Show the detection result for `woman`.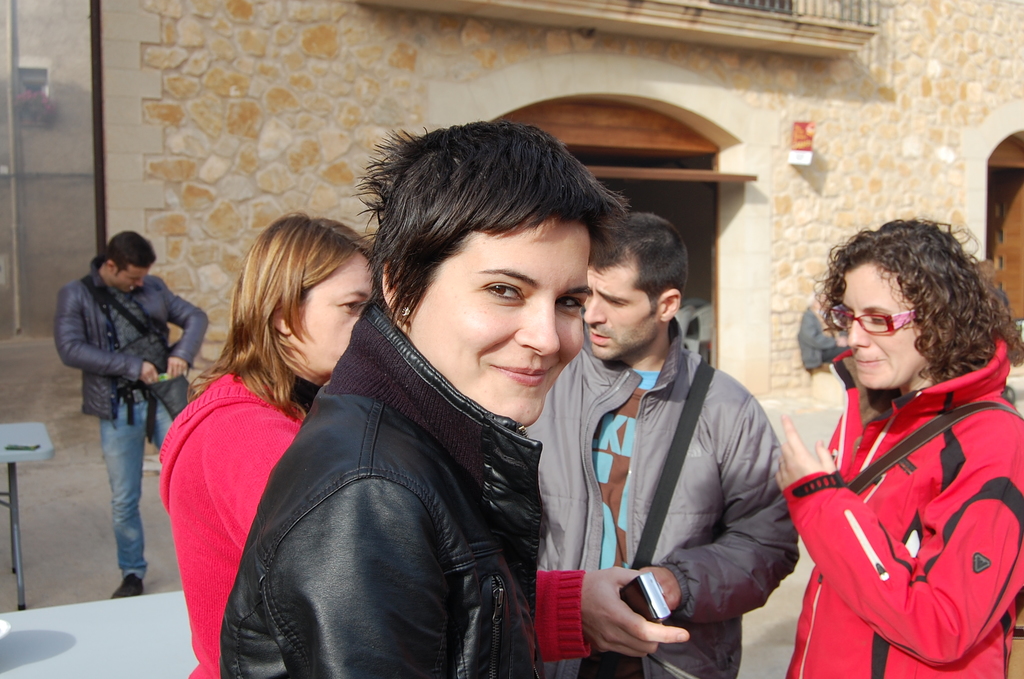
box(775, 213, 1023, 678).
